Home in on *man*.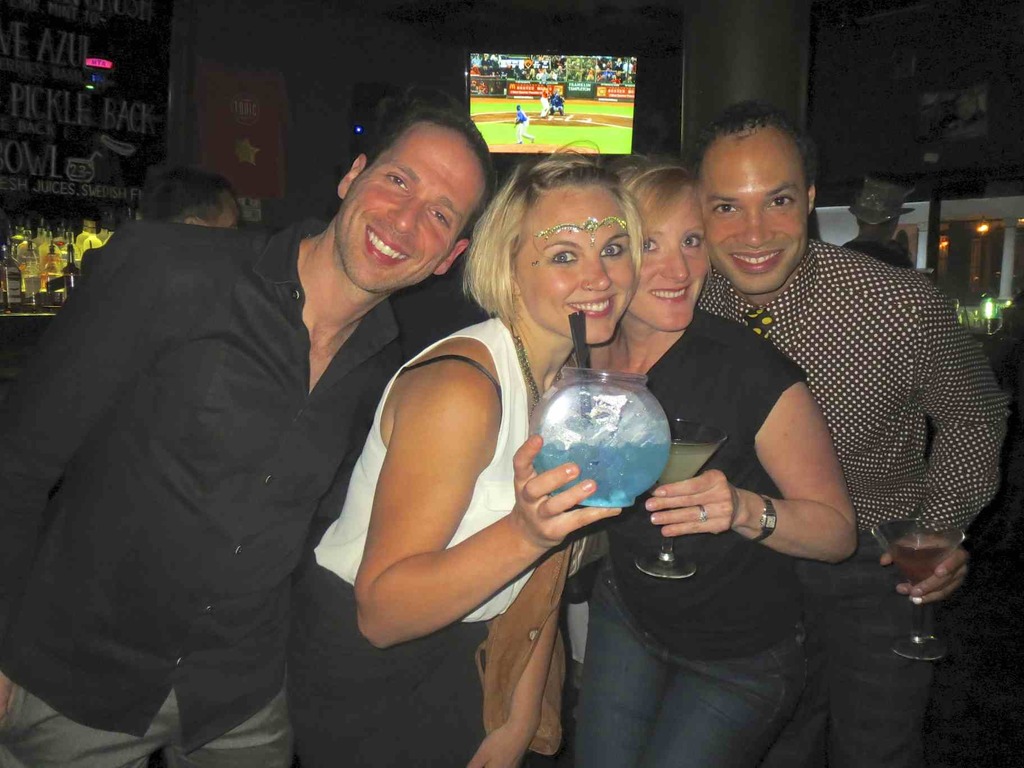
Homed in at select_region(692, 101, 1009, 767).
